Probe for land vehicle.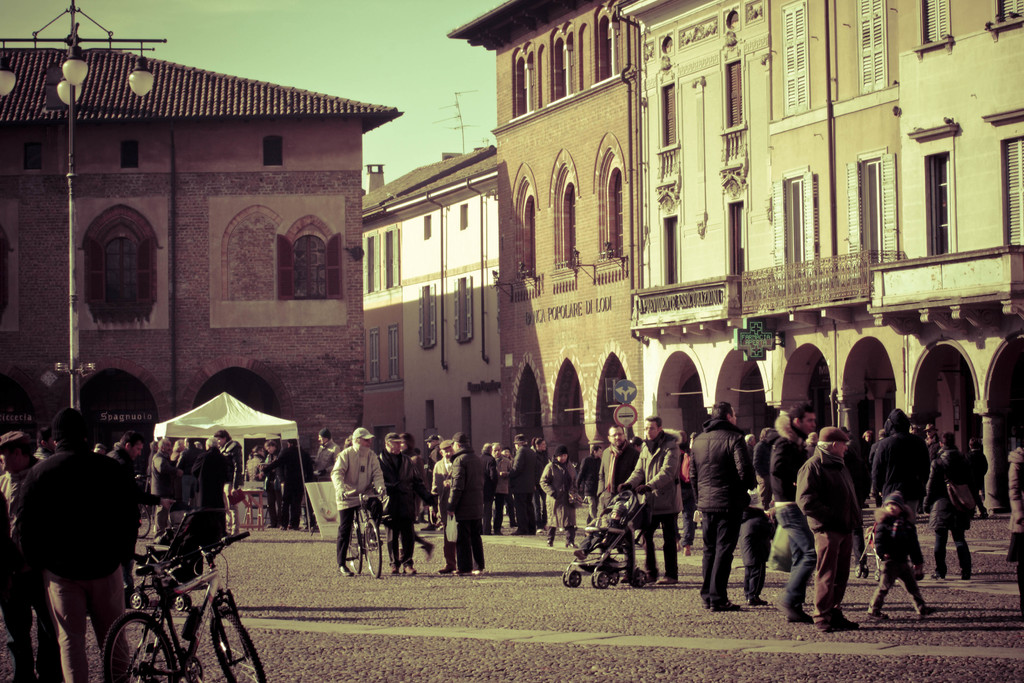
Probe result: x1=344, y1=494, x2=384, y2=579.
